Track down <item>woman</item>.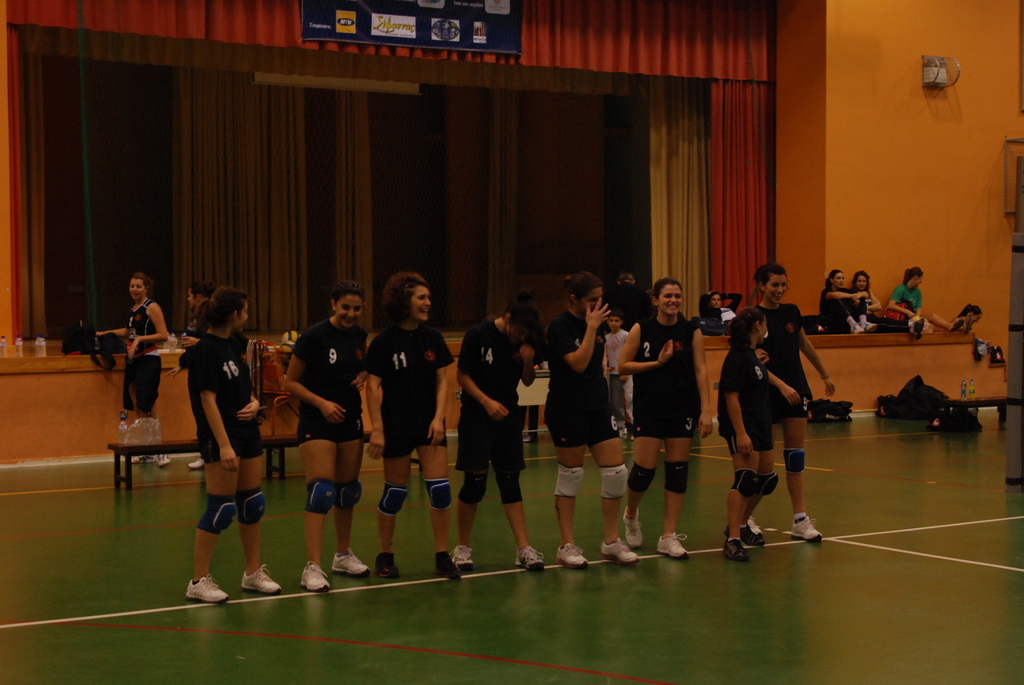
Tracked to (166,283,211,471).
